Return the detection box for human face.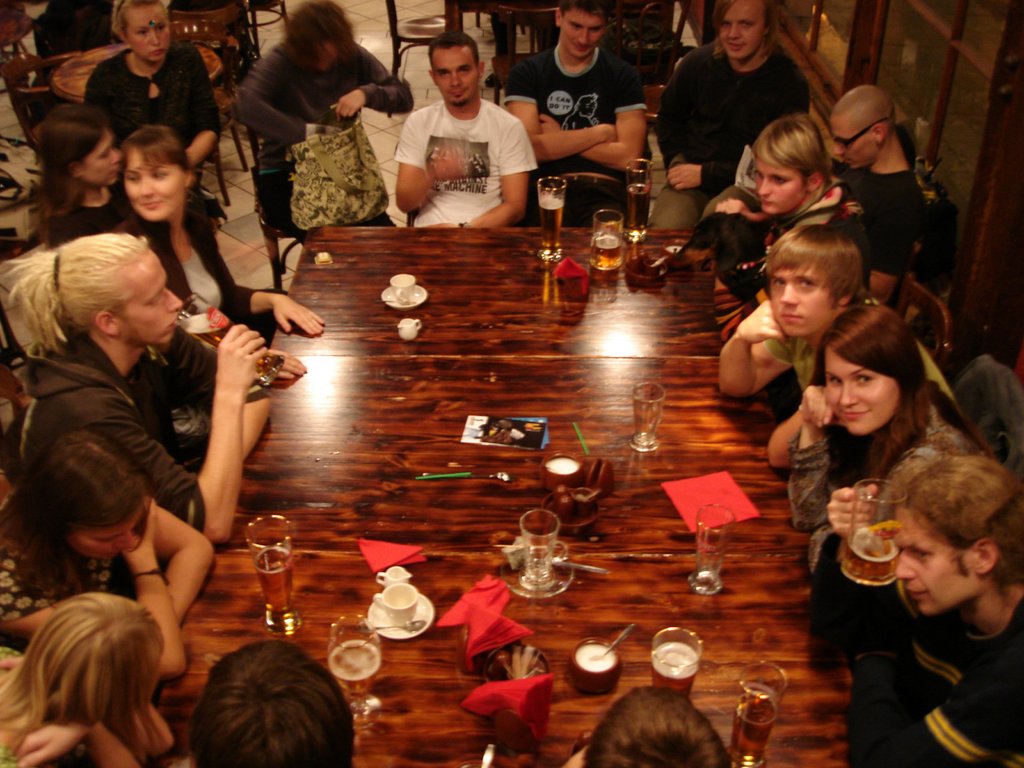
<box>893,508,969,616</box>.
